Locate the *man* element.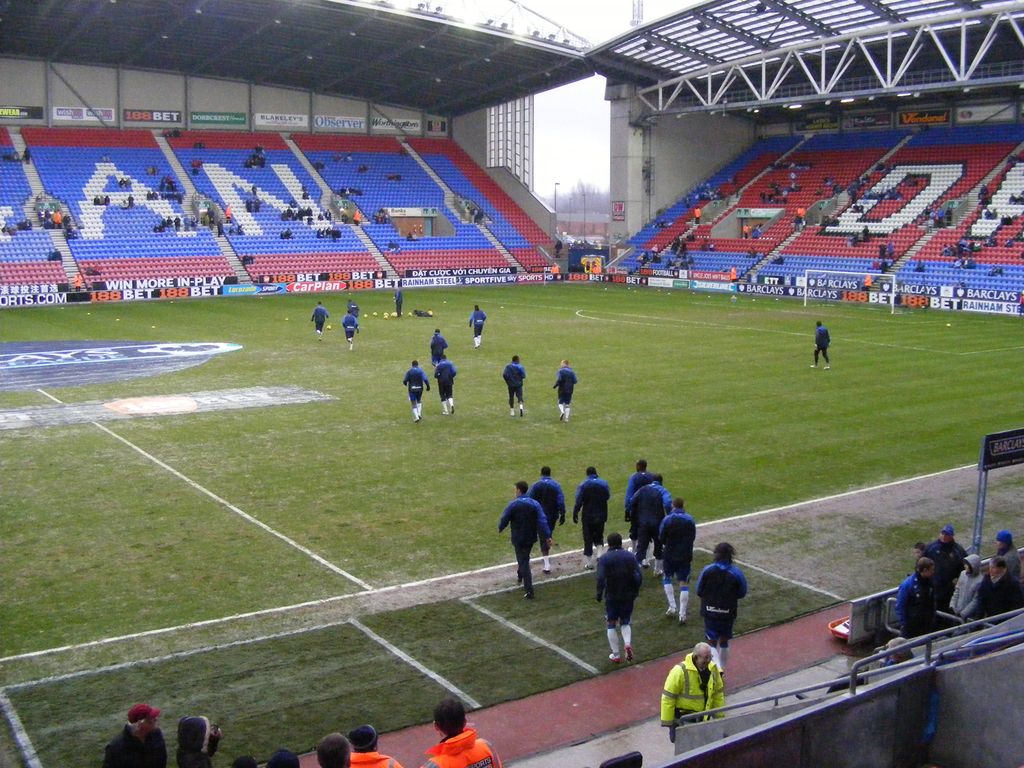
Element bbox: (809, 319, 831, 369).
